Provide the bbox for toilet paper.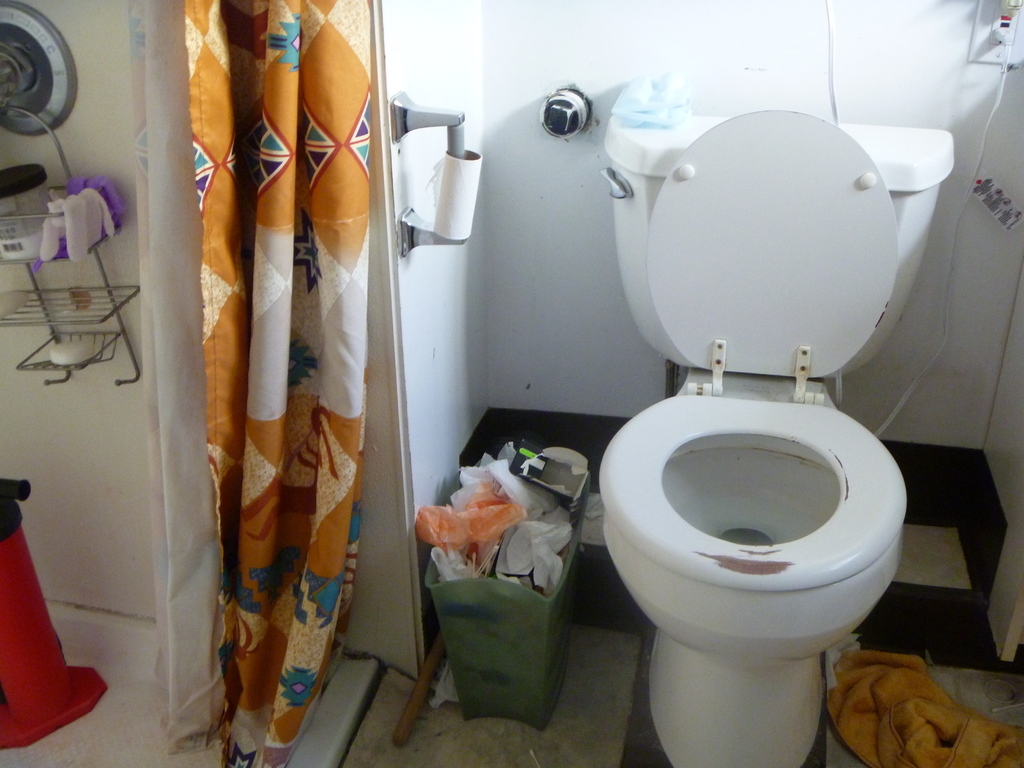
x1=817 y1=636 x2=865 y2=705.
